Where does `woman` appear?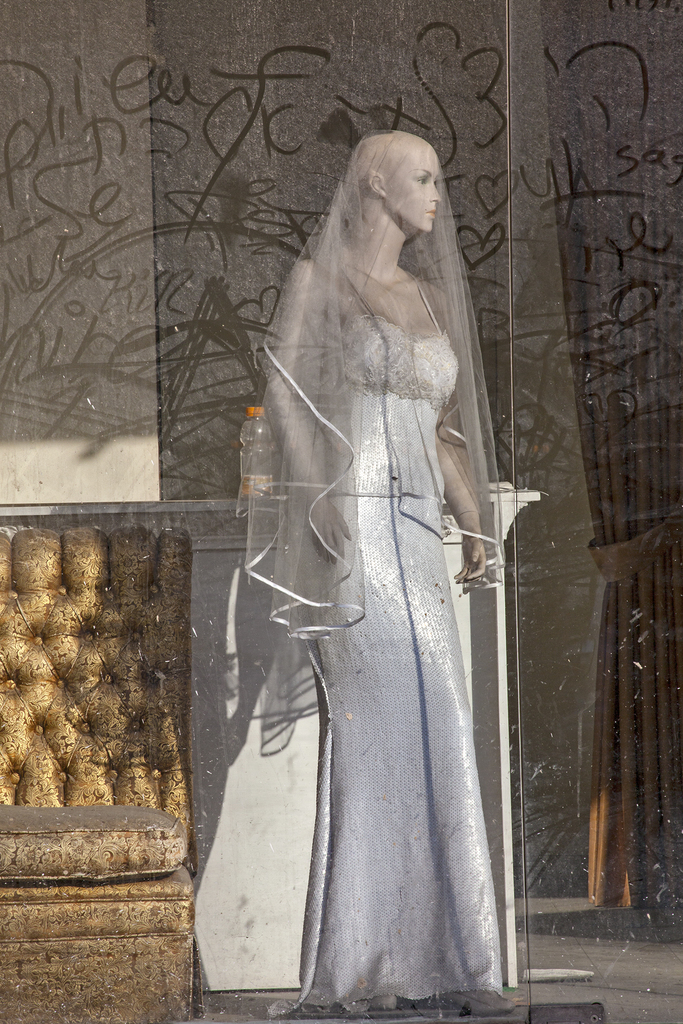
Appears at <box>206,125,538,987</box>.
